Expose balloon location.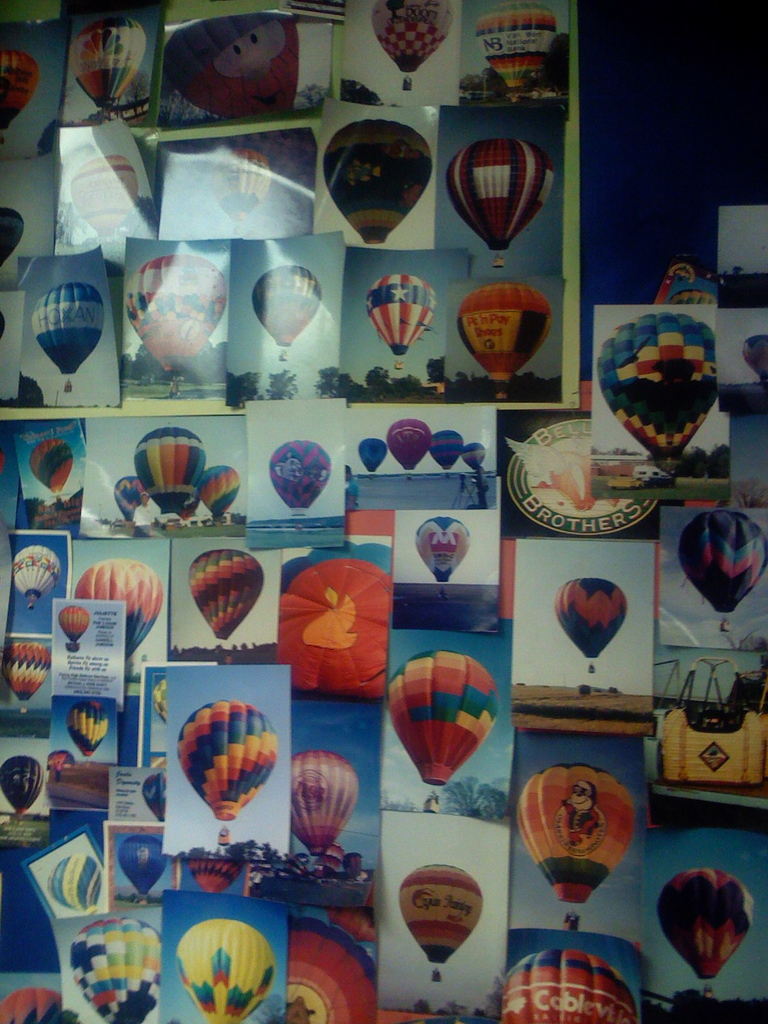
Exposed at x1=657 y1=867 x2=753 y2=977.
